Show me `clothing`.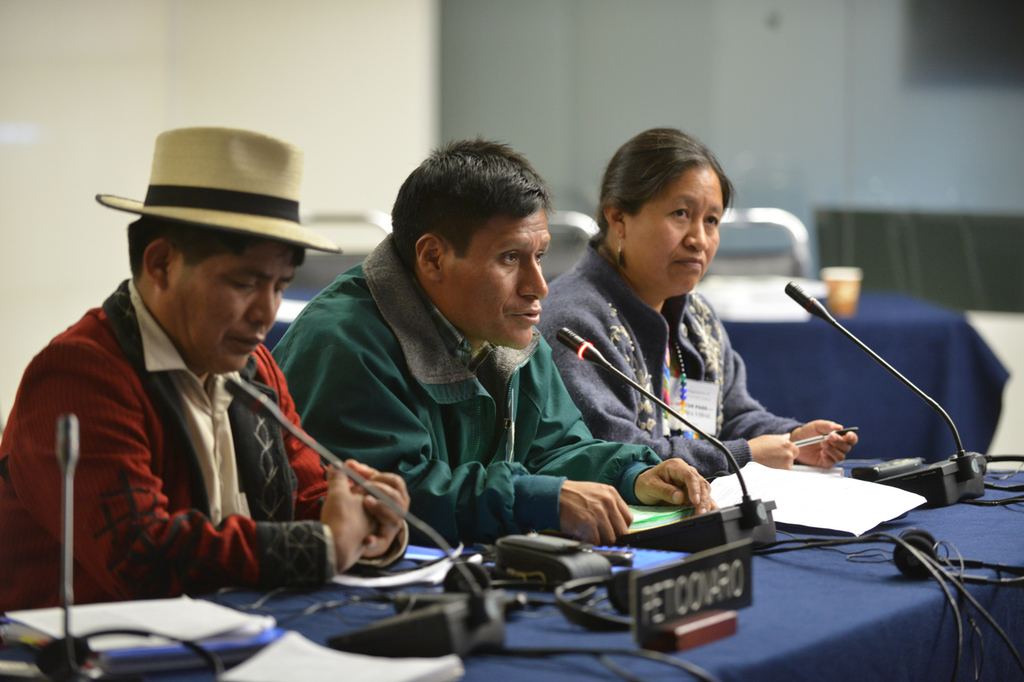
`clothing` is here: 272/235/663/549.
